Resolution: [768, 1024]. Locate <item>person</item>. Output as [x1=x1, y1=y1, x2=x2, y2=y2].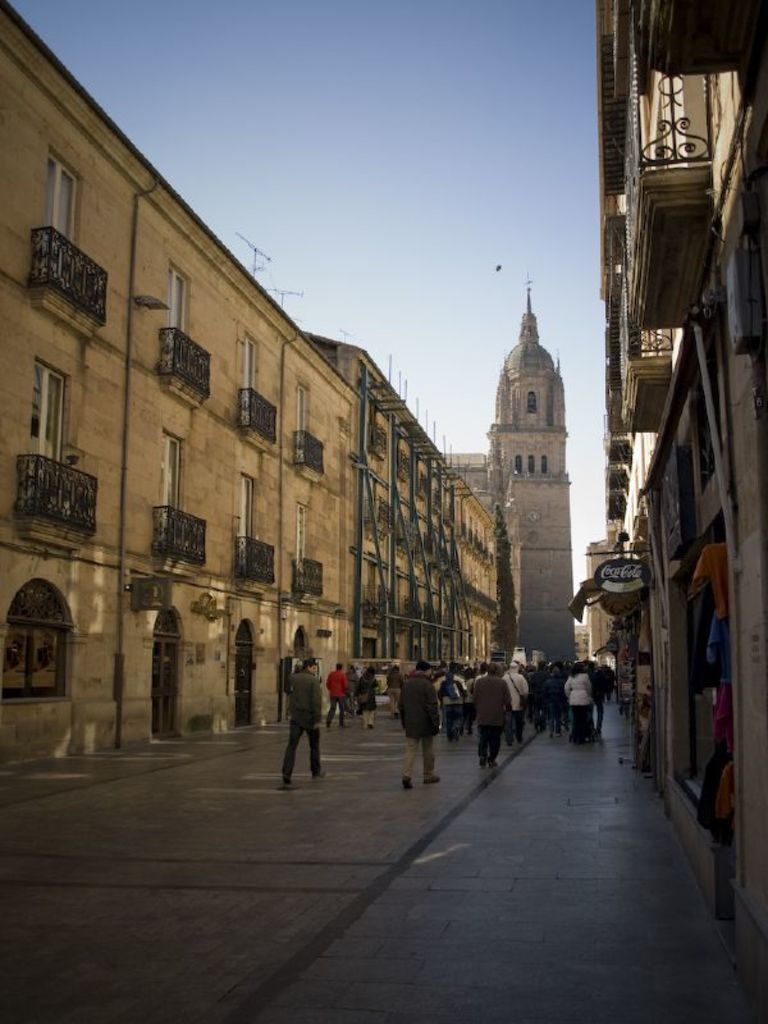
[x1=398, y1=654, x2=452, y2=787].
